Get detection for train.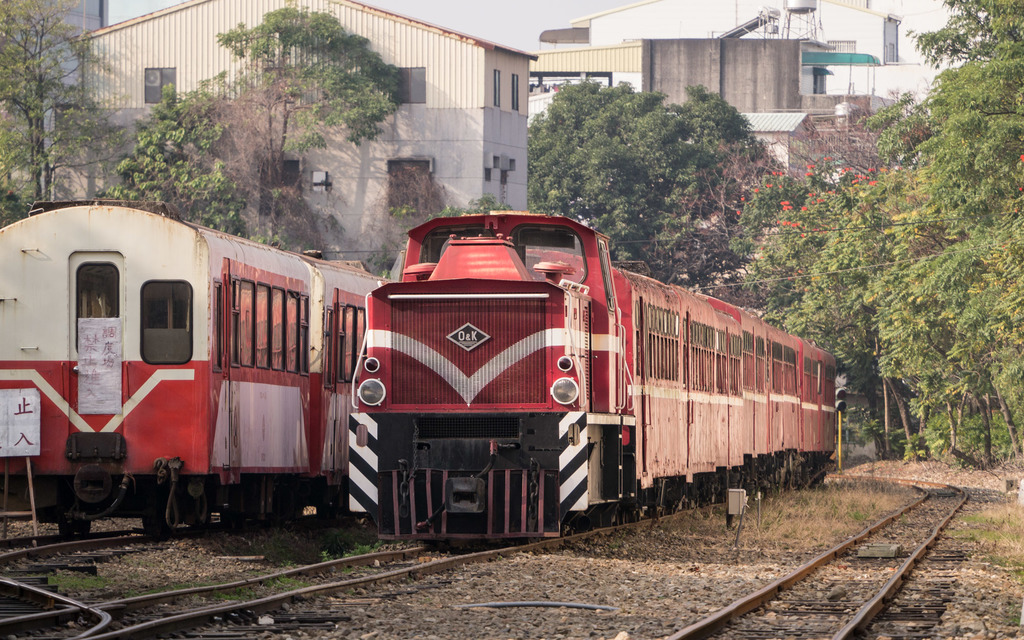
Detection: detection(334, 204, 843, 553).
